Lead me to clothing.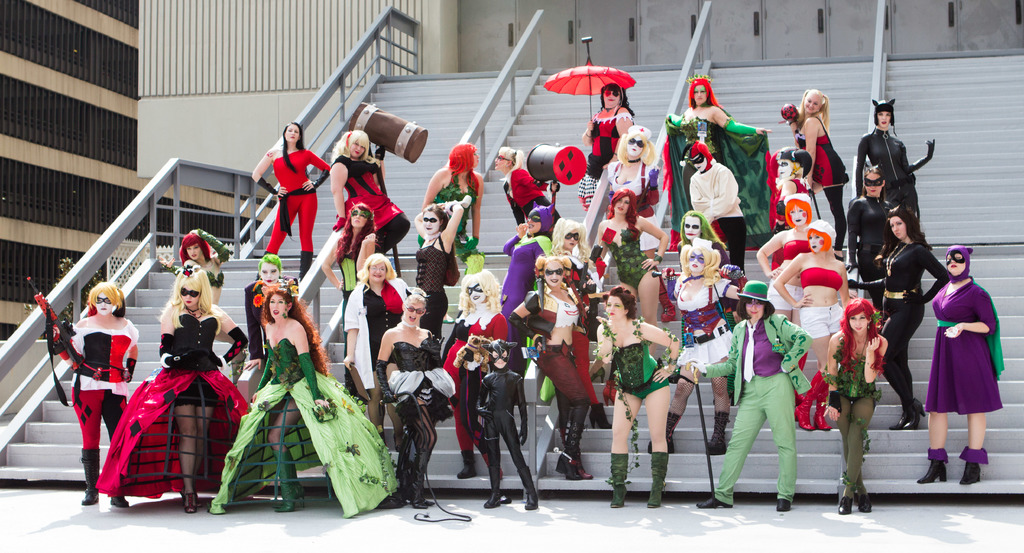
Lead to [x1=505, y1=168, x2=565, y2=228].
